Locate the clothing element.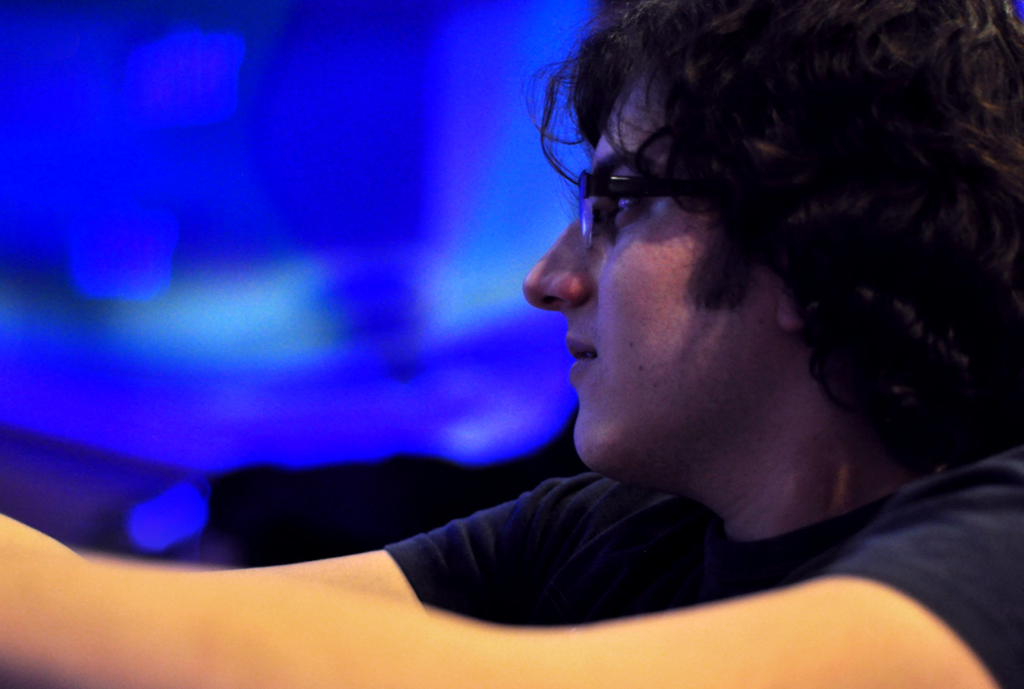
Element bbox: {"x1": 241, "y1": 403, "x2": 1023, "y2": 652}.
